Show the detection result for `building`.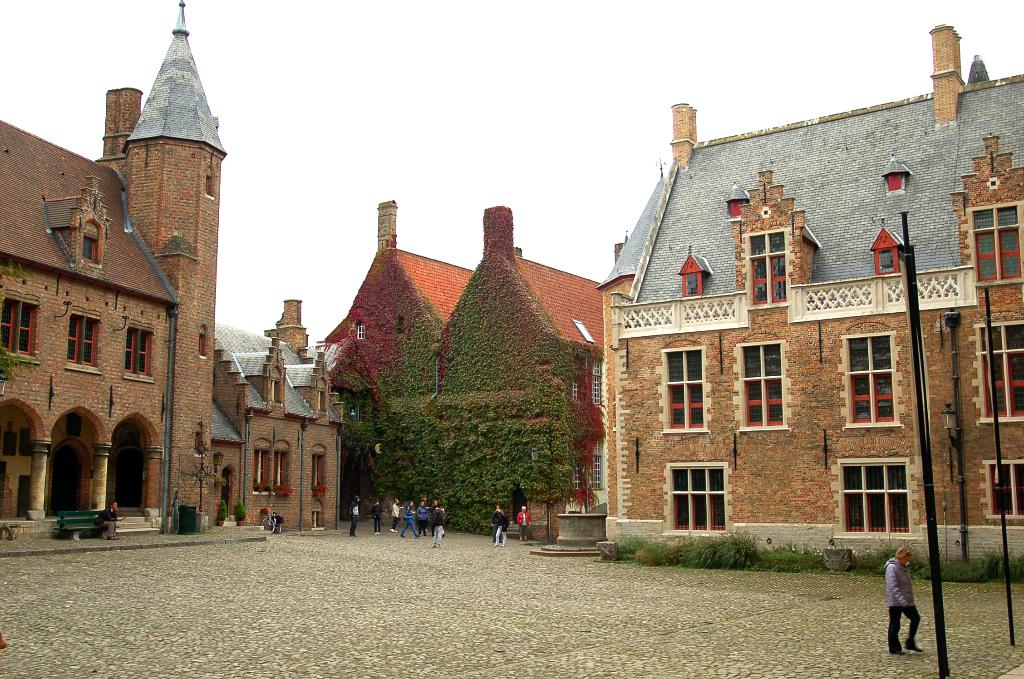
0/0/316/531.
